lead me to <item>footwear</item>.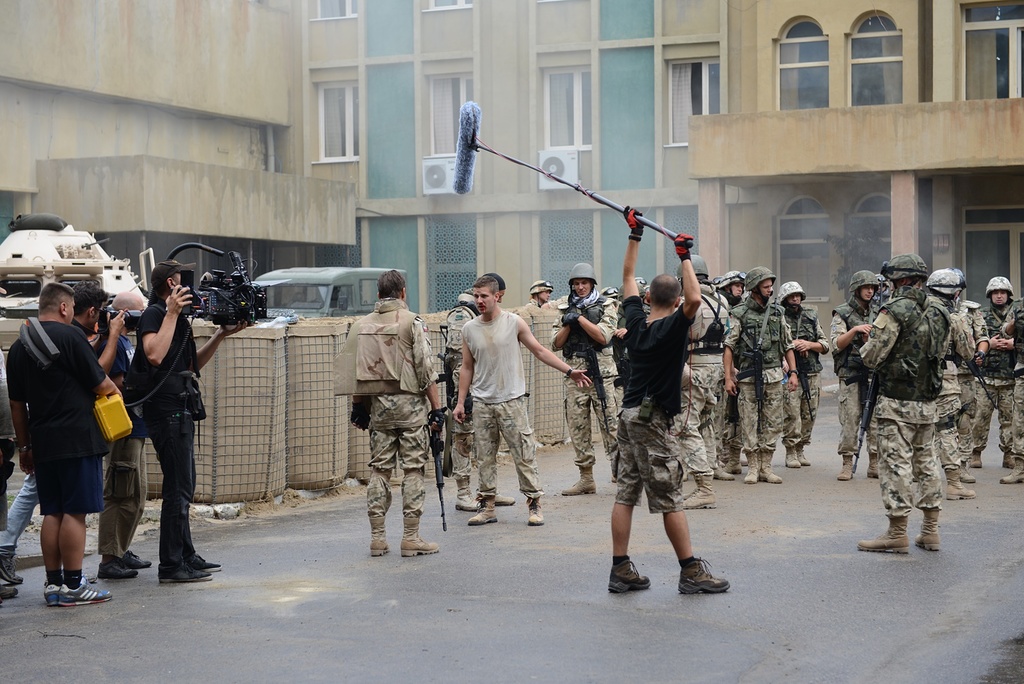
Lead to [x1=43, y1=586, x2=60, y2=607].
